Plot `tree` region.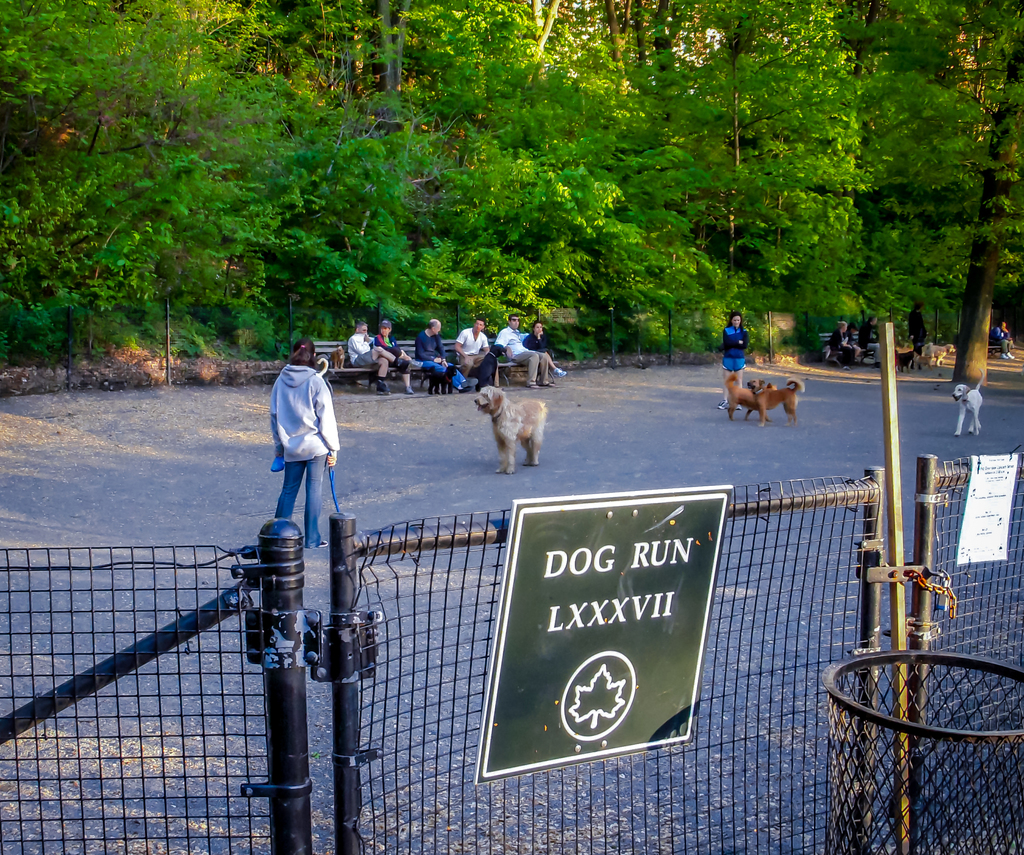
Plotted at (154, 0, 447, 361).
